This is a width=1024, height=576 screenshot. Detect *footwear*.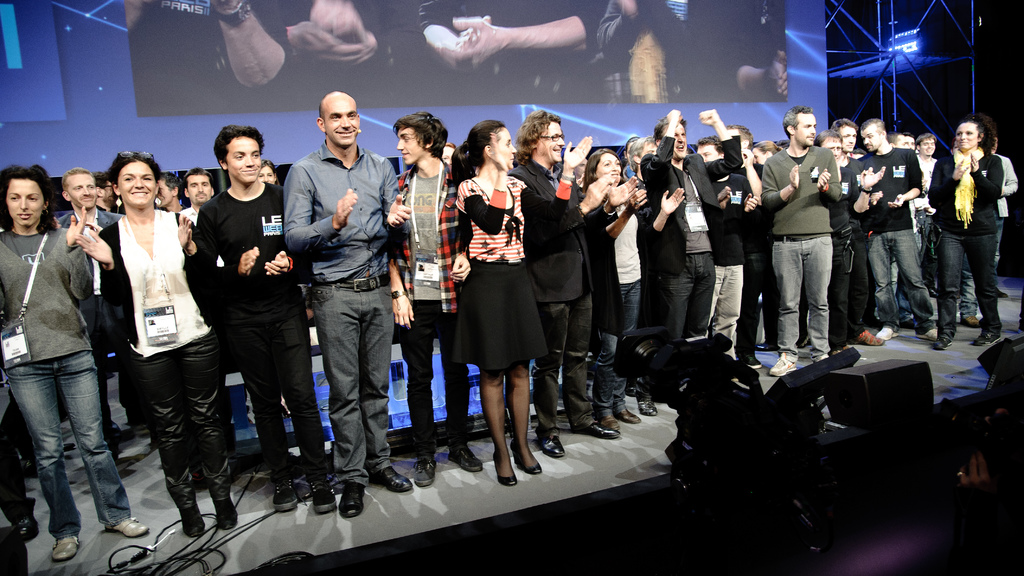
[left=52, top=534, right=79, bottom=563].
